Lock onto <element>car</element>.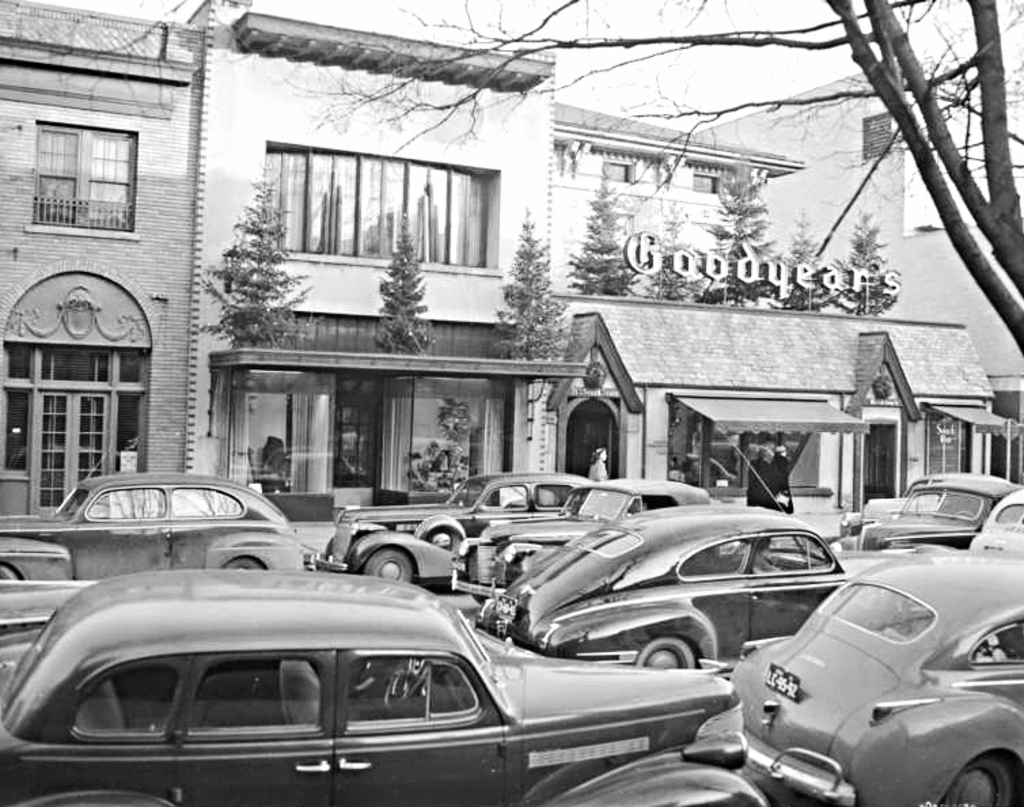
Locked: bbox=[33, 484, 301, 584].
